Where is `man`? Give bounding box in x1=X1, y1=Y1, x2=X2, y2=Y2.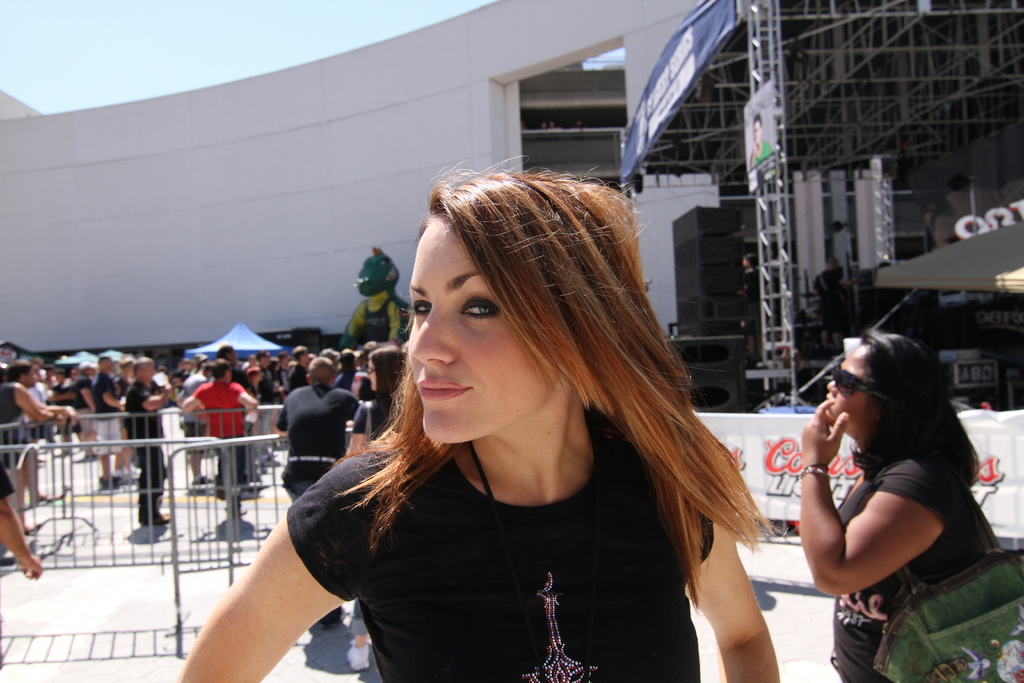
x1=285, y1=345, x2=312, y2=389.
